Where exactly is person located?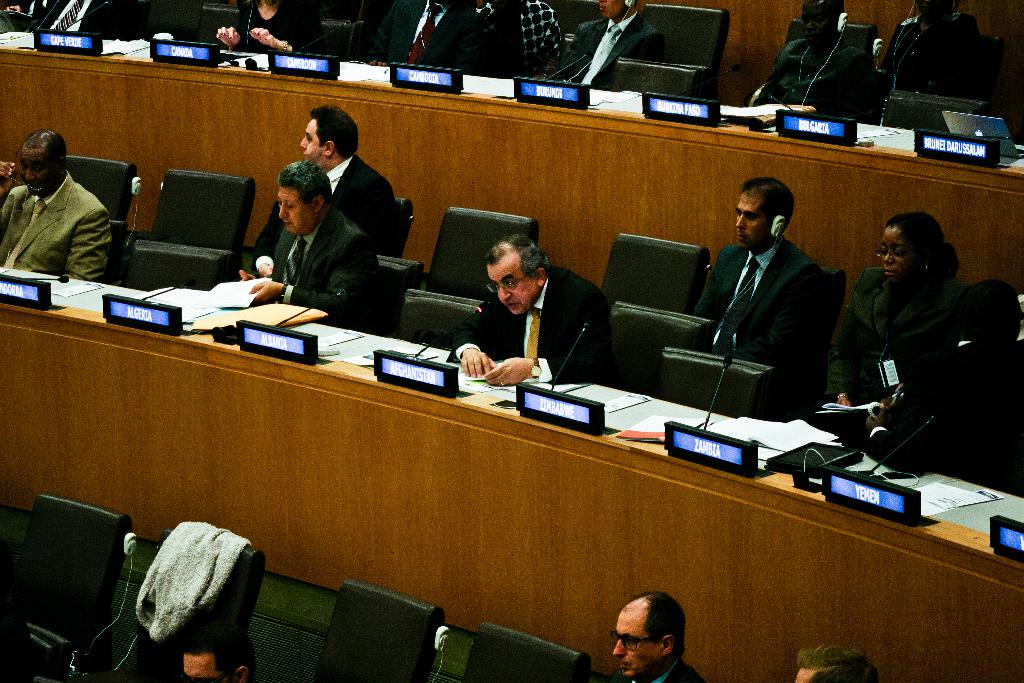
Its bounding box is pyautogui.locateOnScreen(822, 215, 973, 451).
